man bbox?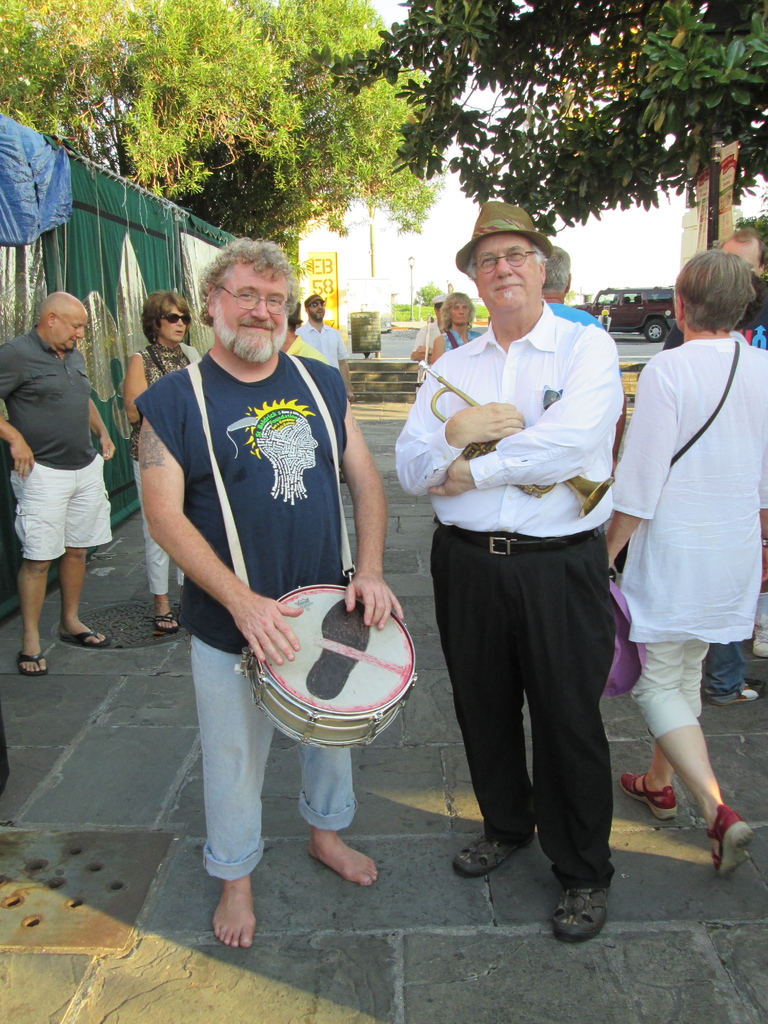
140, 236, 409, 956
